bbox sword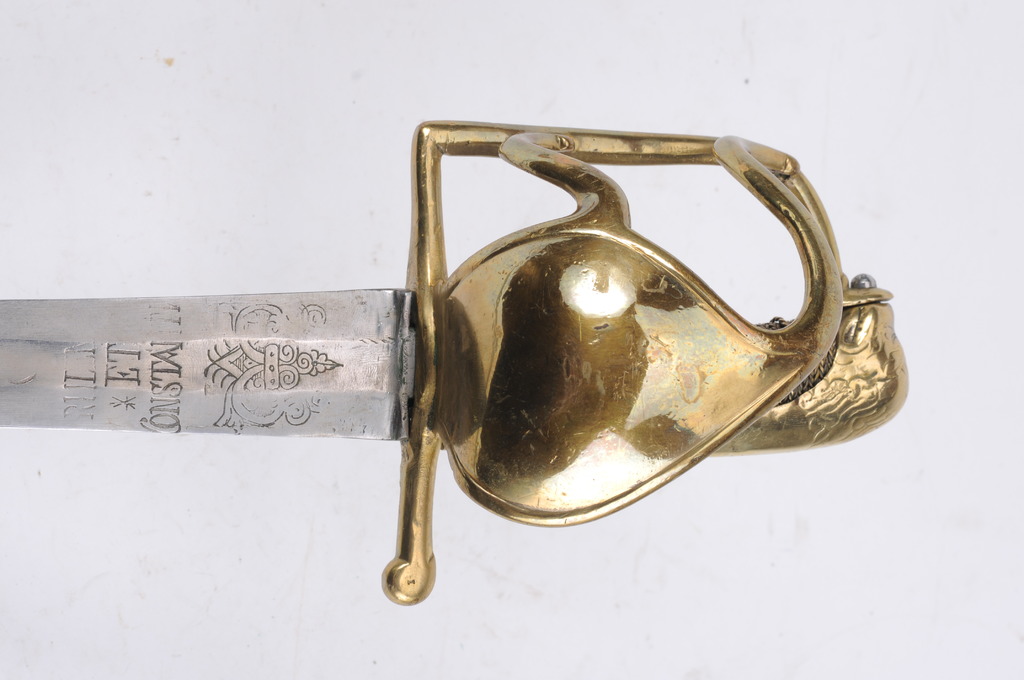
region(0, 120, 908, 604)
